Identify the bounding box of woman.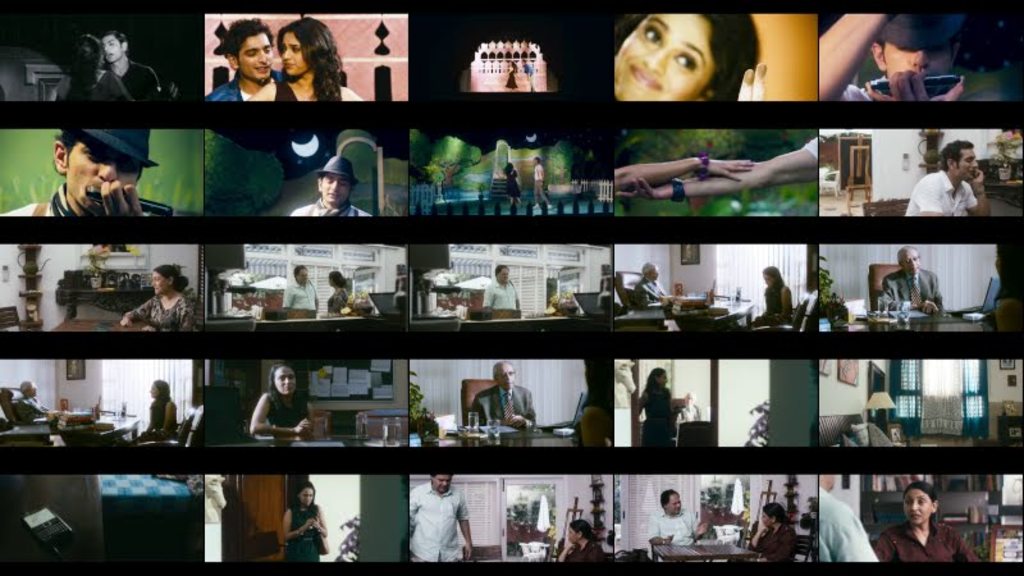
<box>119,266,192,334</box>.
